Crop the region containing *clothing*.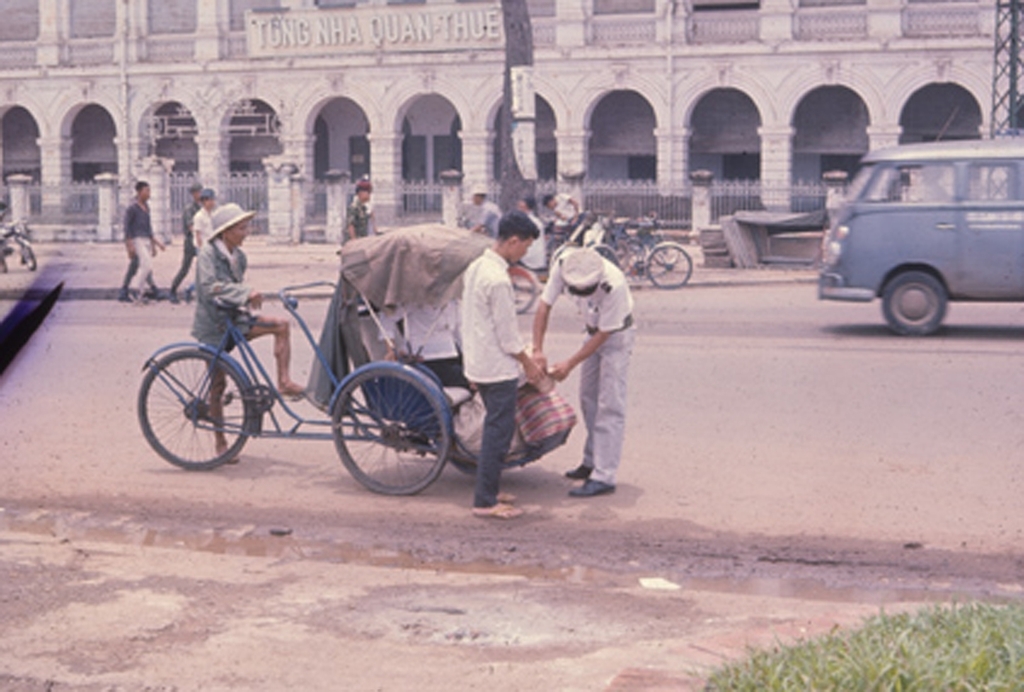
Crop region: [left=461, top=249, right=525, bottom=513].
